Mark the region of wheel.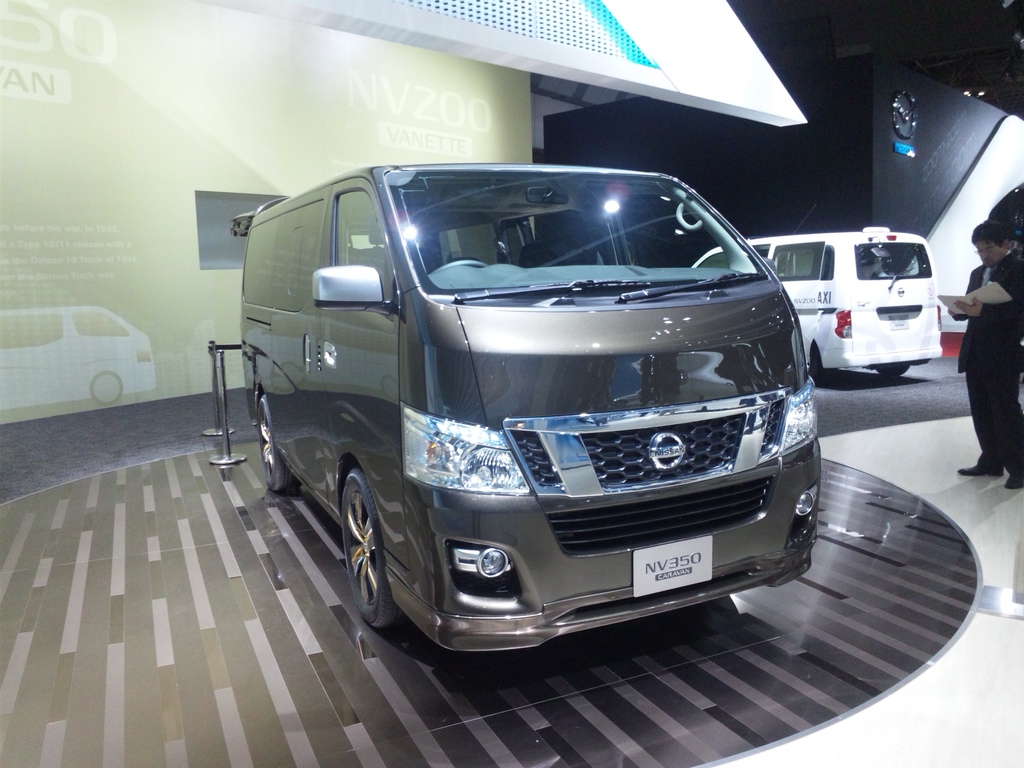
Region: <box>431,259,486,273</box>.
